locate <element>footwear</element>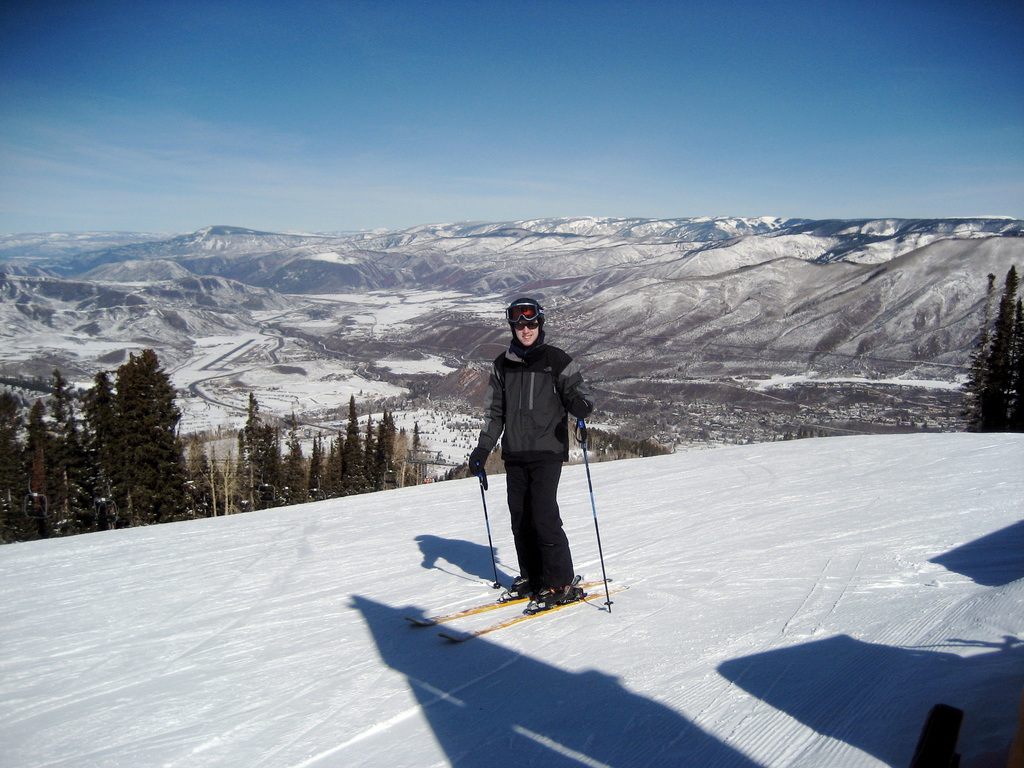
l=512, t=574, r=532, b=591
